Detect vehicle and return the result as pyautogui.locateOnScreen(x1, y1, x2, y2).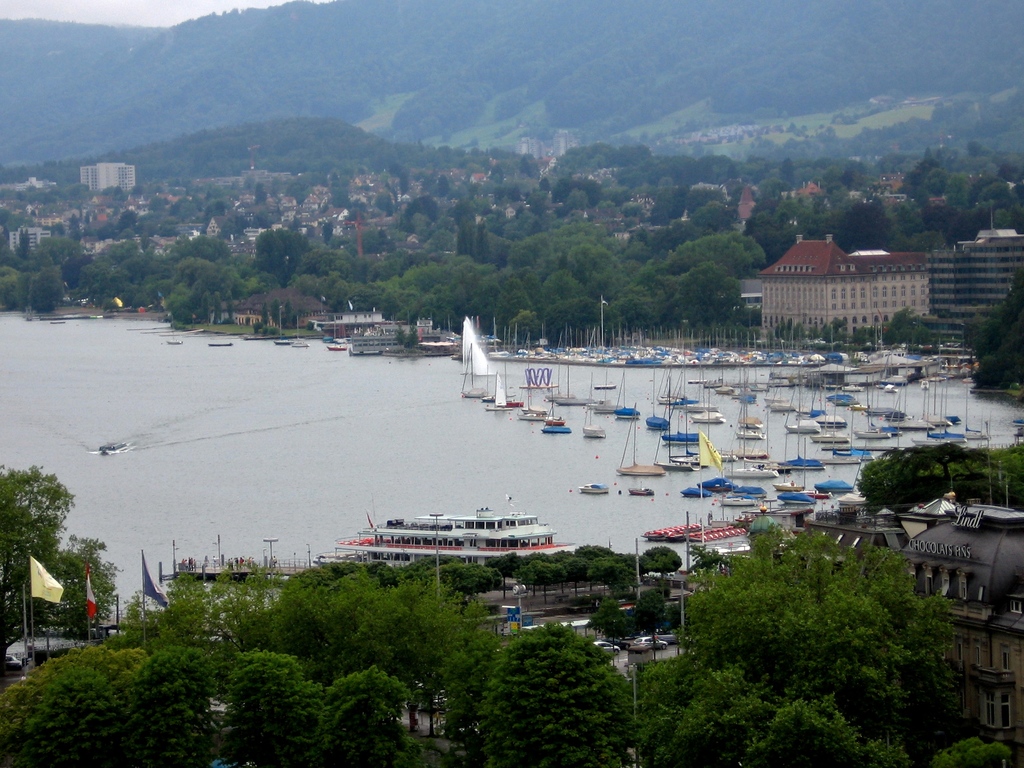
pyautogui.locateOnScreen(582, 395, 607, 440).
